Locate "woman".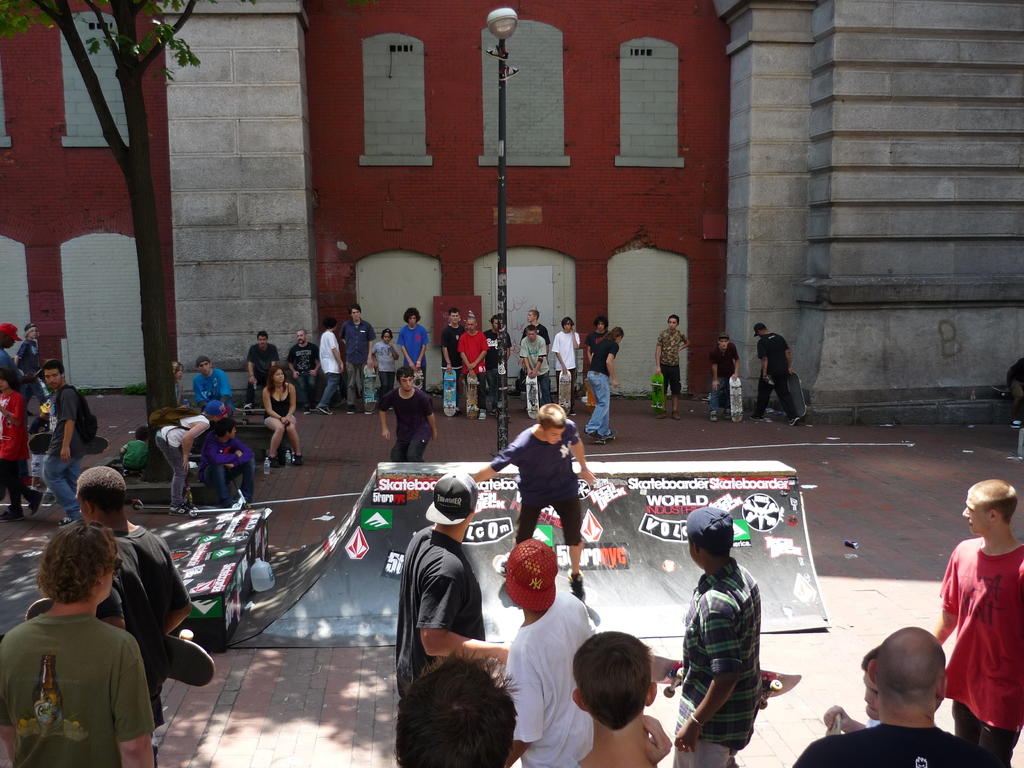
Bounding box: [262, 367, 303, 481].
